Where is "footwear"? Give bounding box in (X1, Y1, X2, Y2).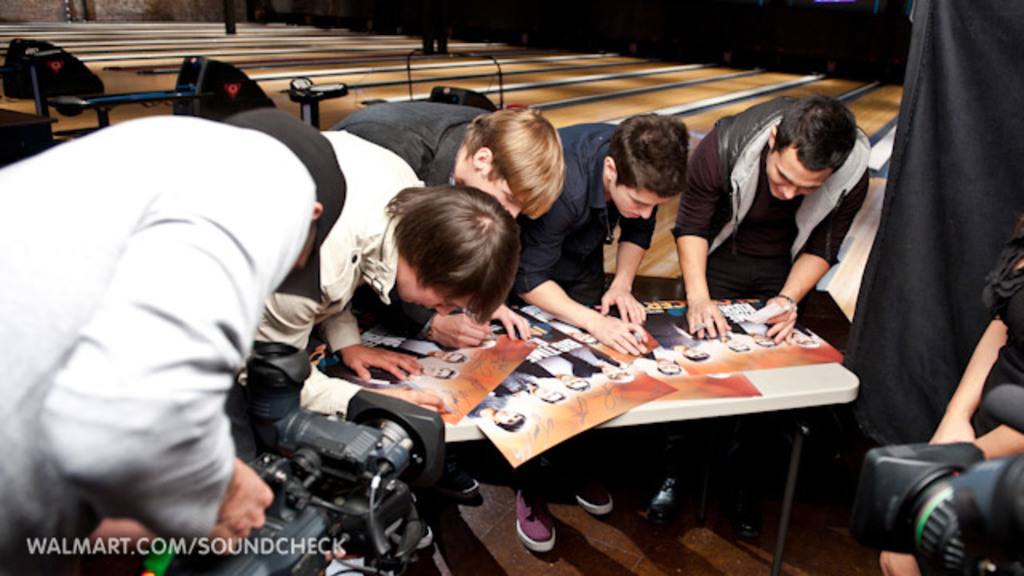
(643, 472, 693, 525).
